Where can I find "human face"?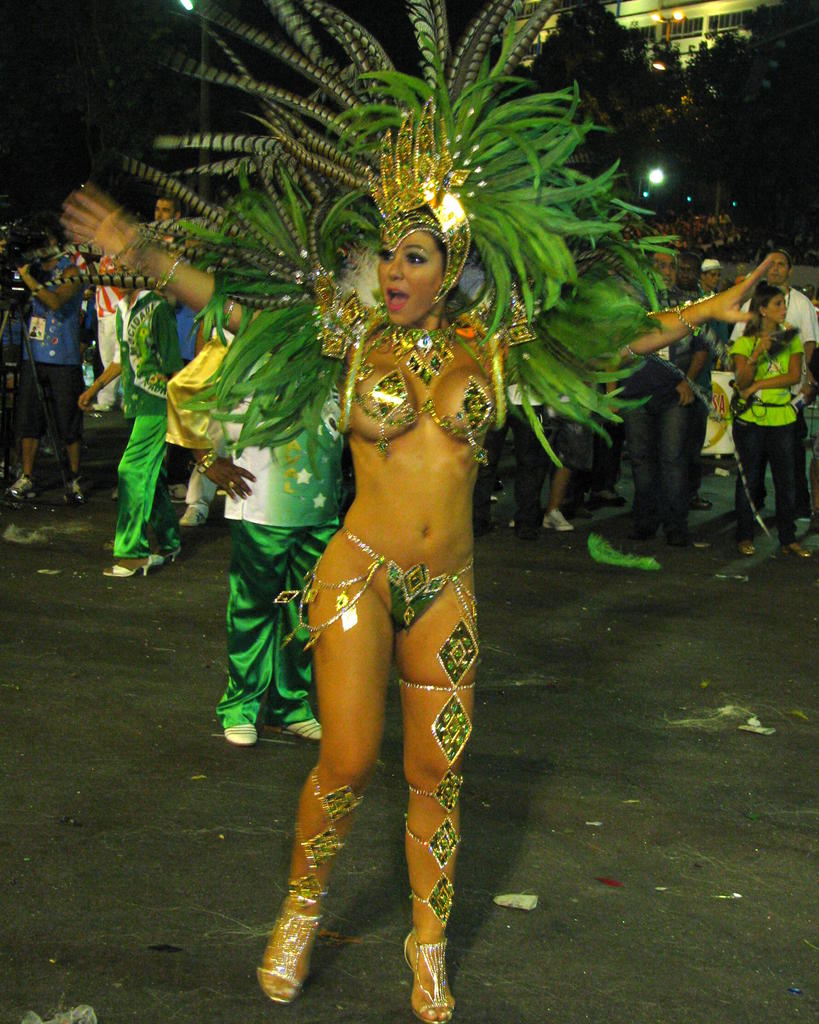
You can find it at x1=376, y1=224, x2=450, y2=324.
